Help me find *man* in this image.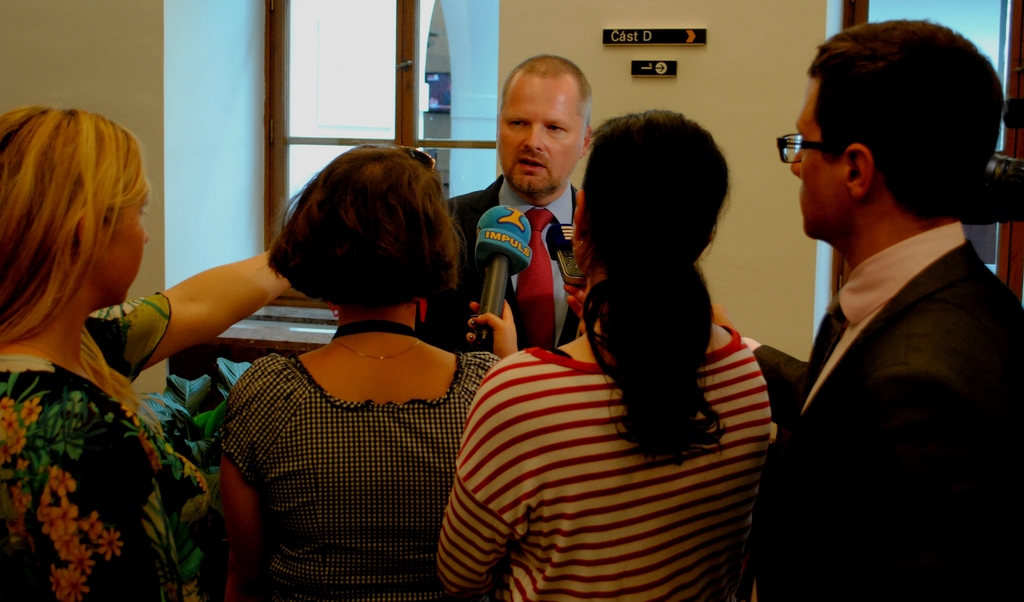
Found it: <bbox>735, 12, 1023, 589</bbox>.
